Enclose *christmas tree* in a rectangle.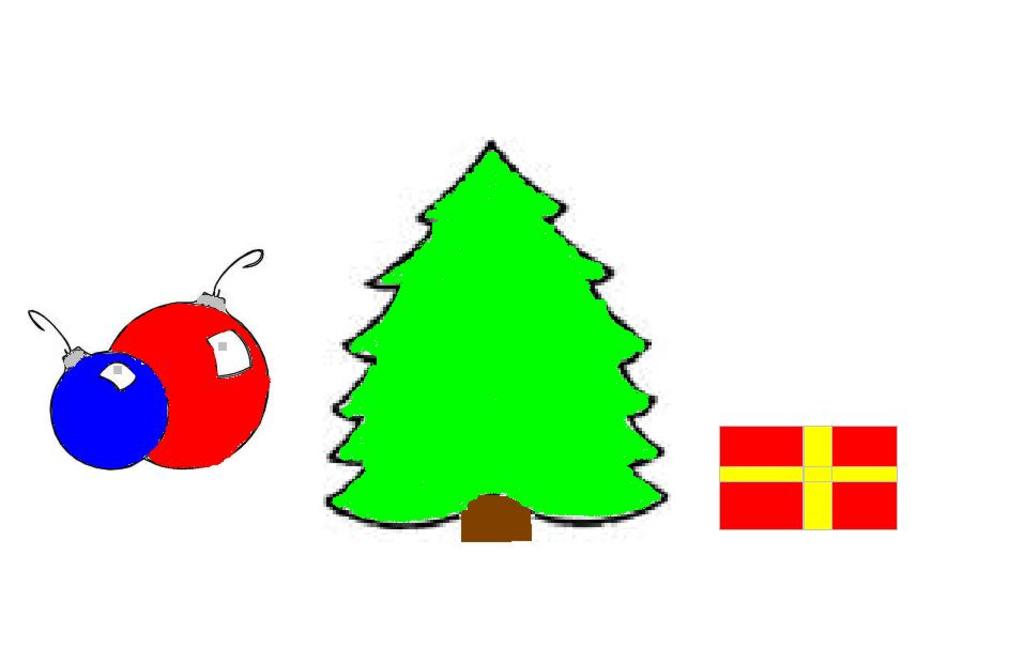
l=324, t=134, r=671, b=544.
